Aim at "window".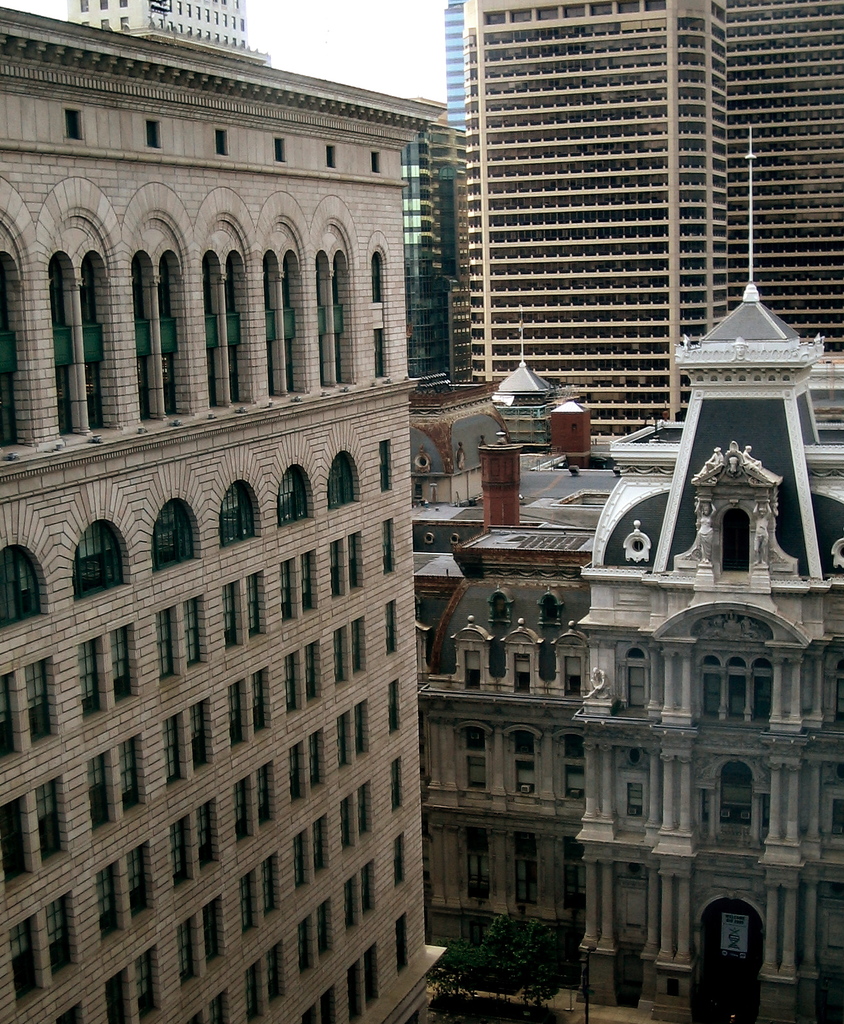
Aimed at pyautogui.locateOnScreen(0, 797, 31, 885).
